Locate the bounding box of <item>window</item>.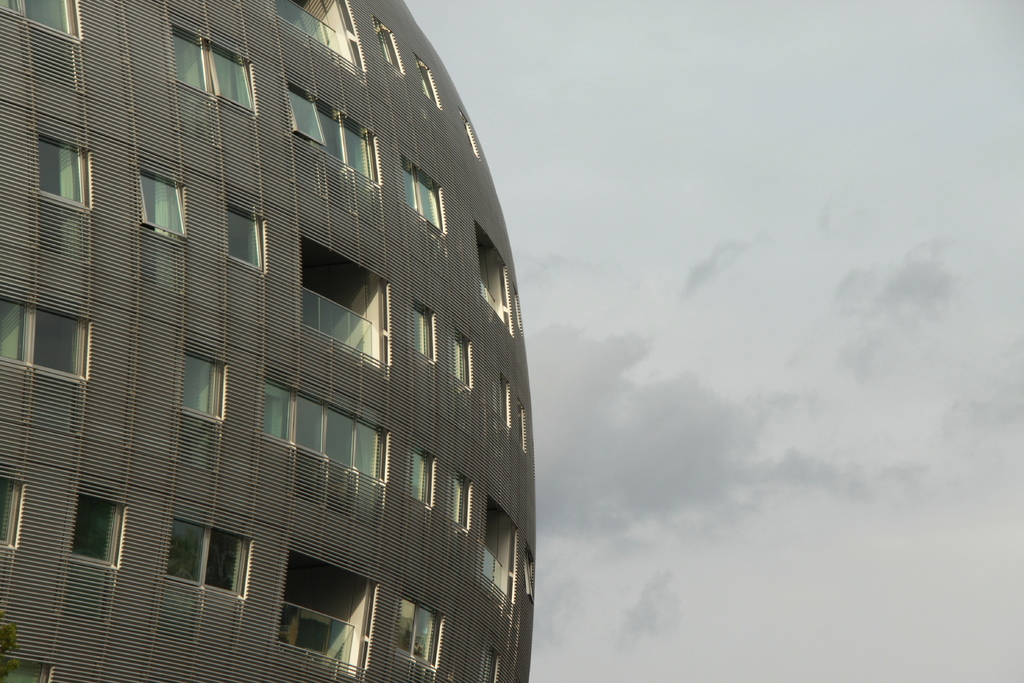
Bounding box: (220,201,271,274).
